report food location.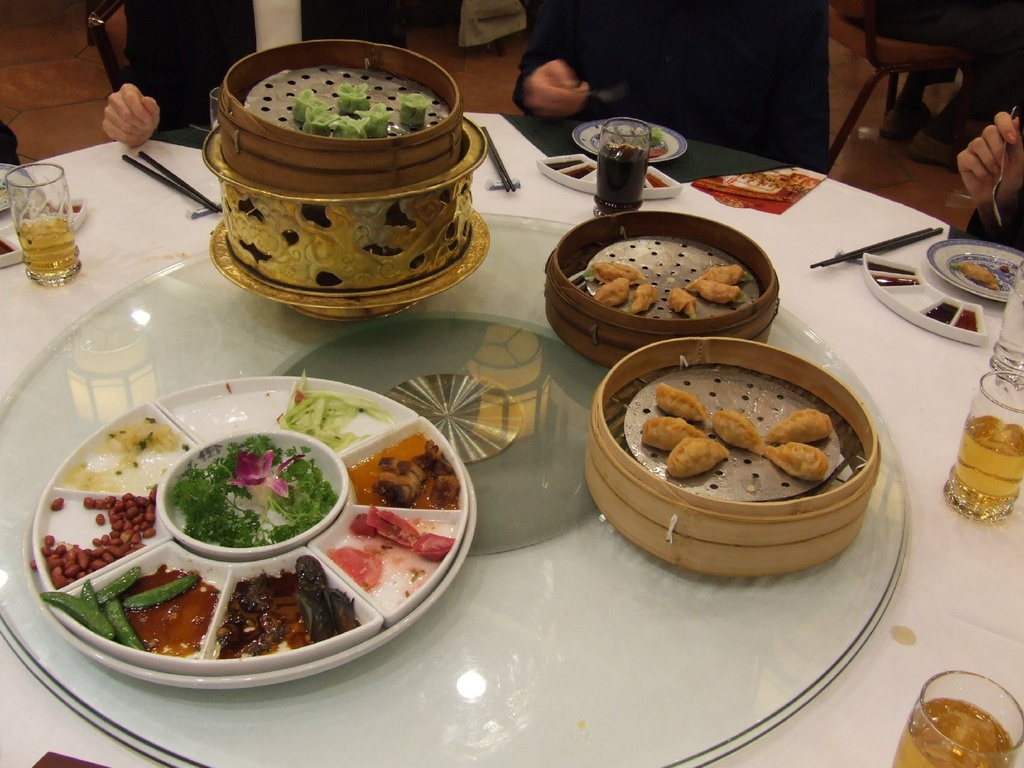
Report: [left=349, top=504, right=457, bottom=559].
